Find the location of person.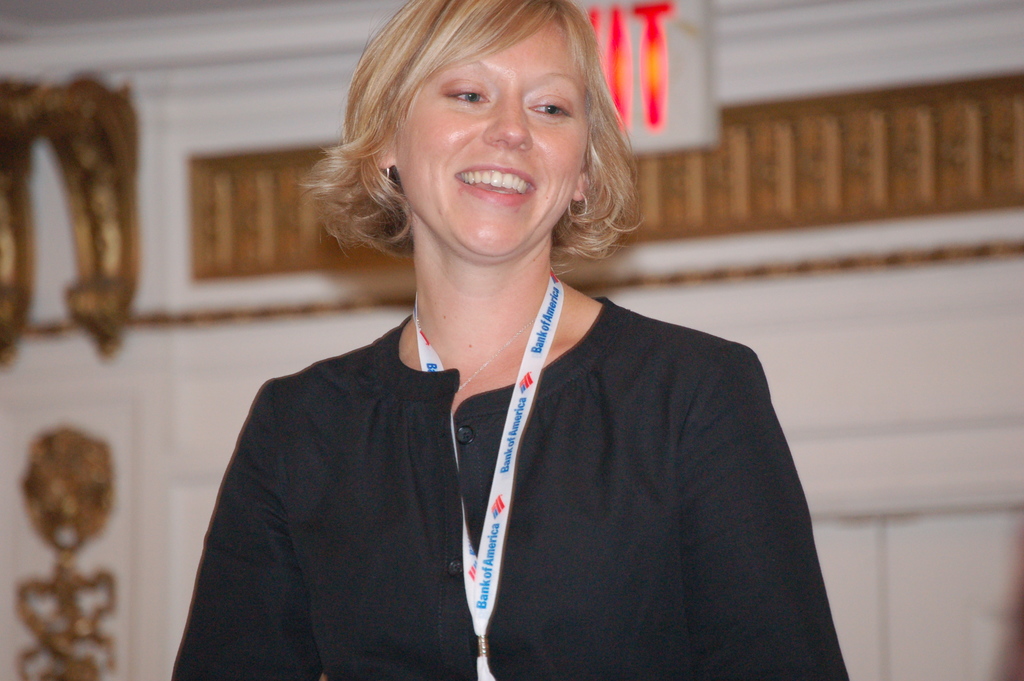
Location: bbox(177, 0, 843, 680).
